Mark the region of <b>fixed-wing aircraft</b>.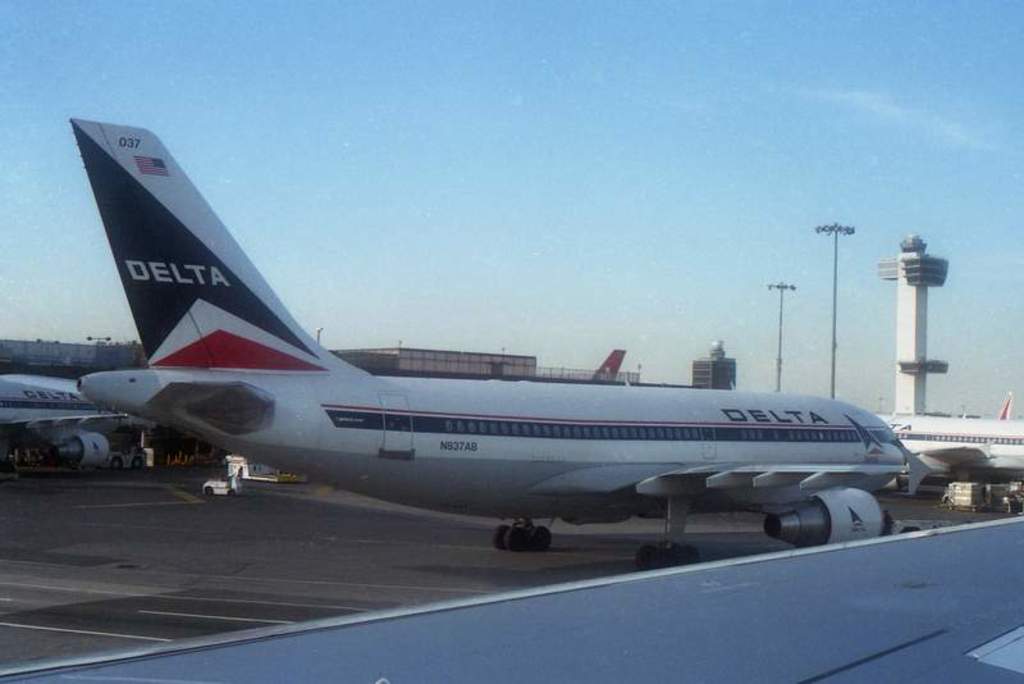
Region: {"x1": 64, "y1": 115, "x2": 938, "y2": 570}.
